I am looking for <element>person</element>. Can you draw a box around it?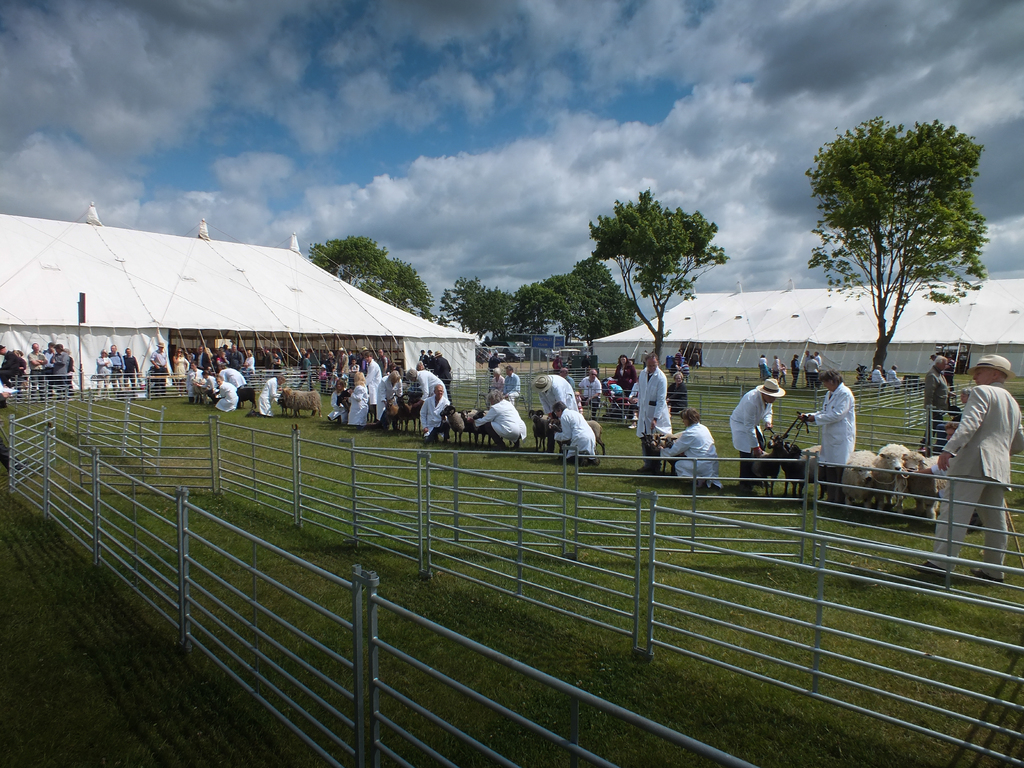
Sure, the bounding box is 406/367/451/408.
